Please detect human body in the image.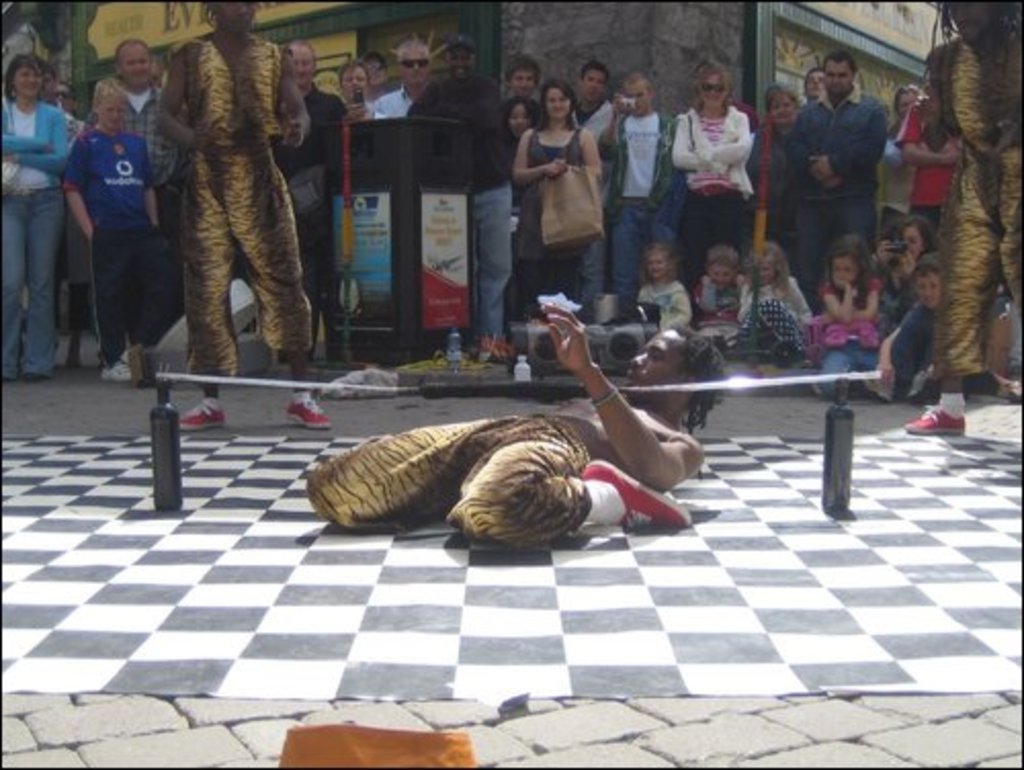
63 82 168 354.
